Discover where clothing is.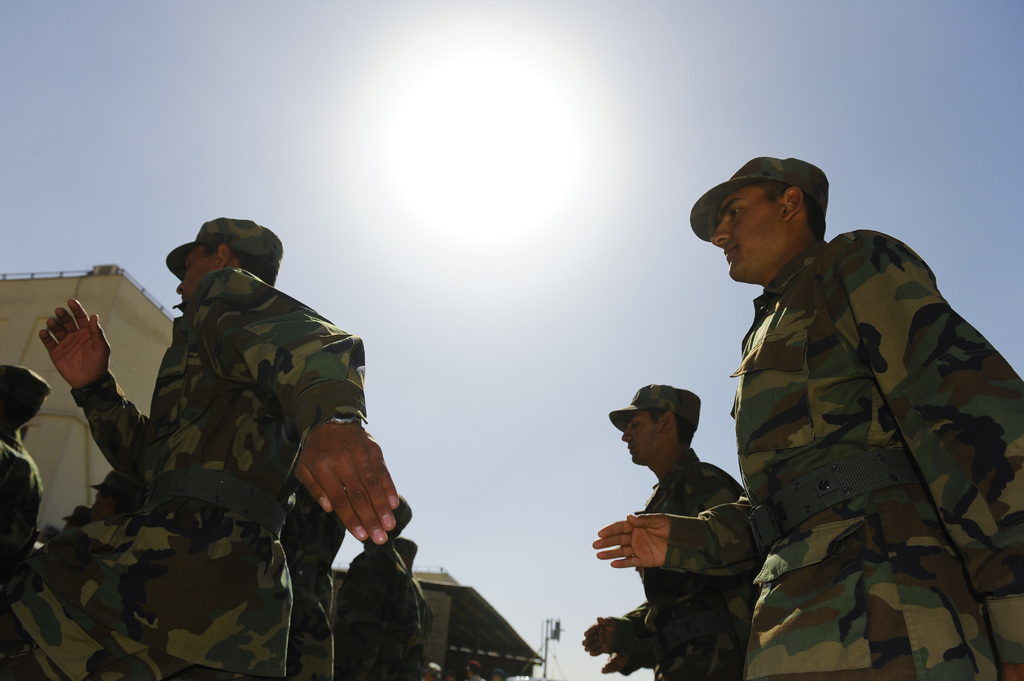
Discovered at 338, 529, 424, 680.
